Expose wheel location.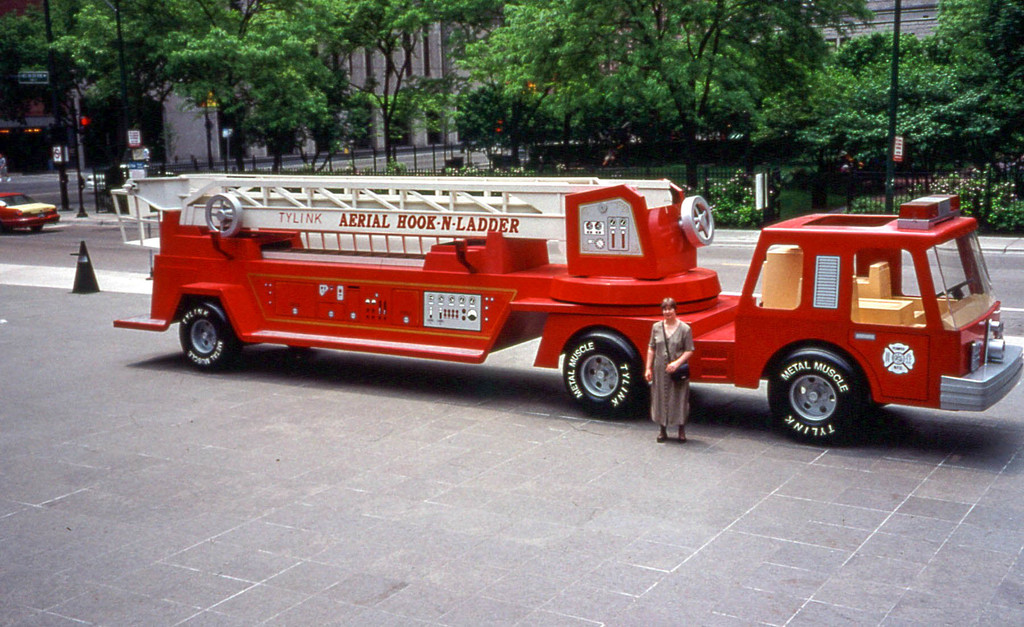
Exposed at (561, 327, 641, 416).
